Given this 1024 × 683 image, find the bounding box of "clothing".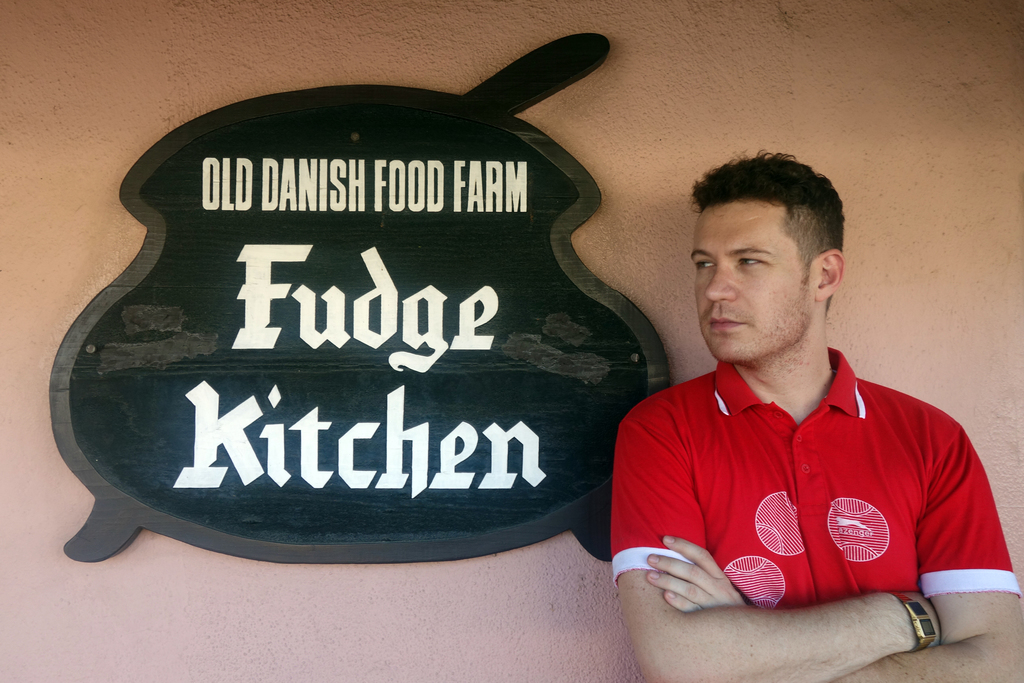
{"x1": 612, "y1": 362, "x2": 1016, "y2": 609}.
